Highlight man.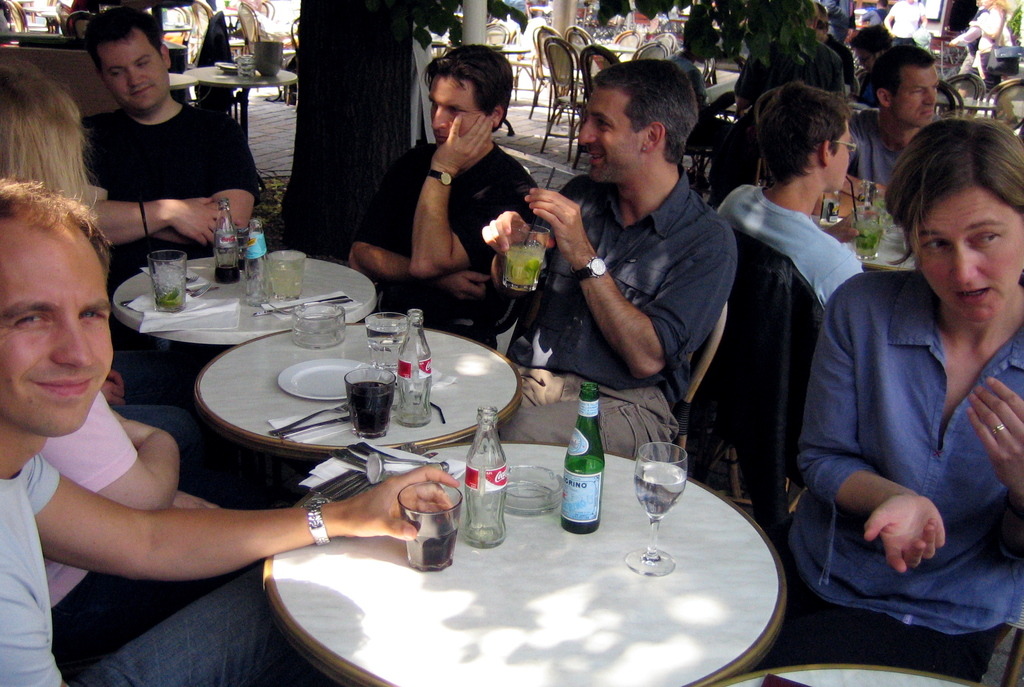
Highlighted region: {"left": 0, "top": 180, "right": 459, "bottom": 686}.
